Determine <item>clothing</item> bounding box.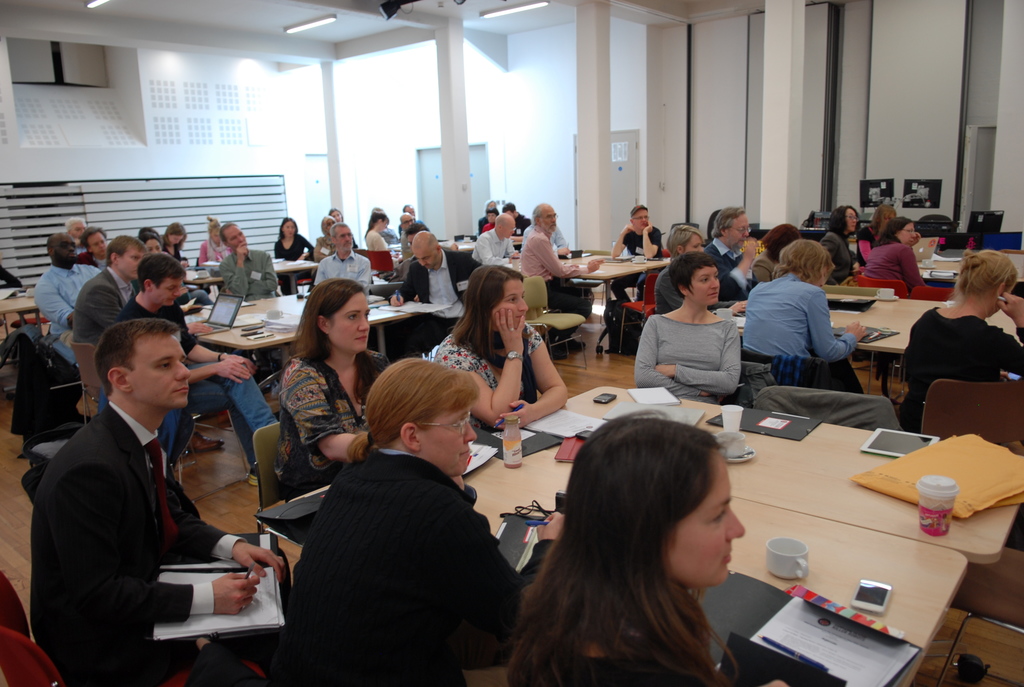
Determined: 404/249/474/352.
